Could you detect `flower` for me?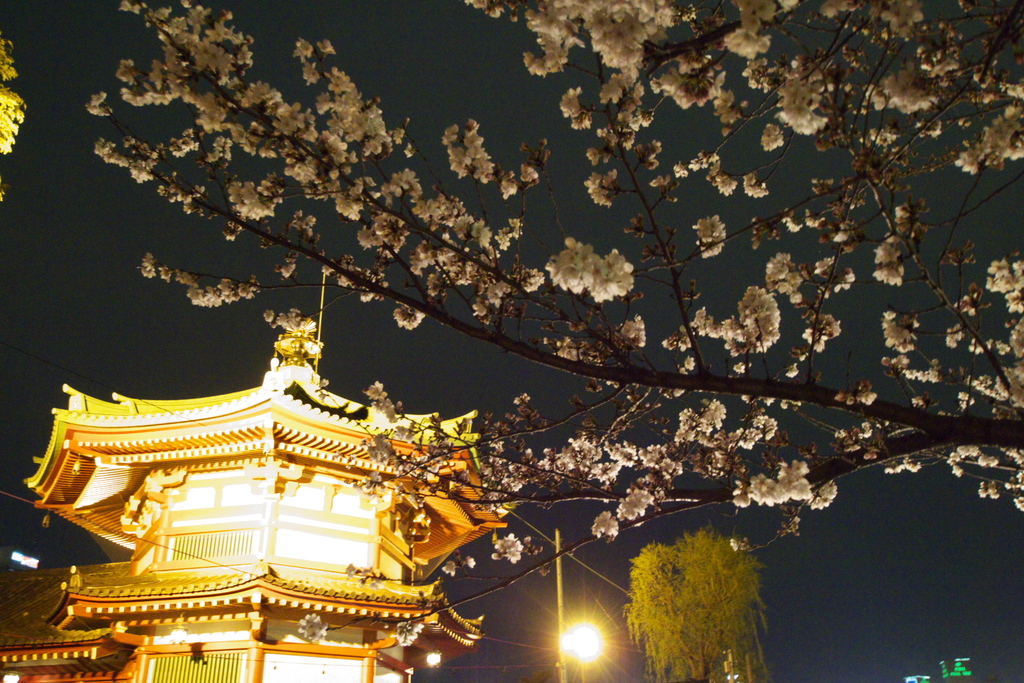
Detection result: [left=388, top=623, right=424, bottom=645].
